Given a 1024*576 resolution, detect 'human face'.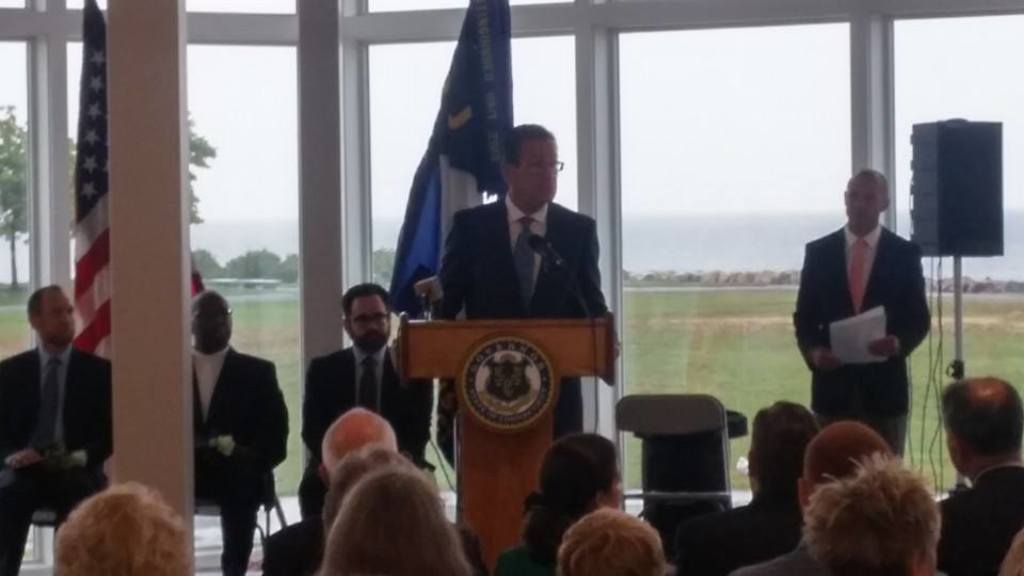
Rect(500, 128, 564, 202).
